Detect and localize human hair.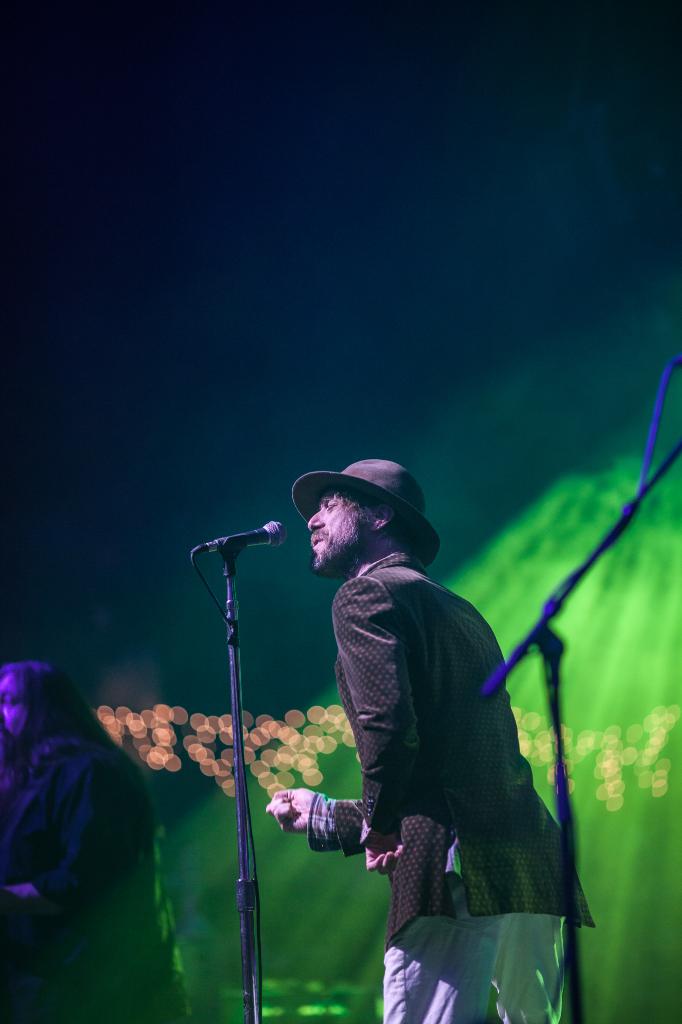
Localized at left=320, top=487, right=416, bottom=549.
